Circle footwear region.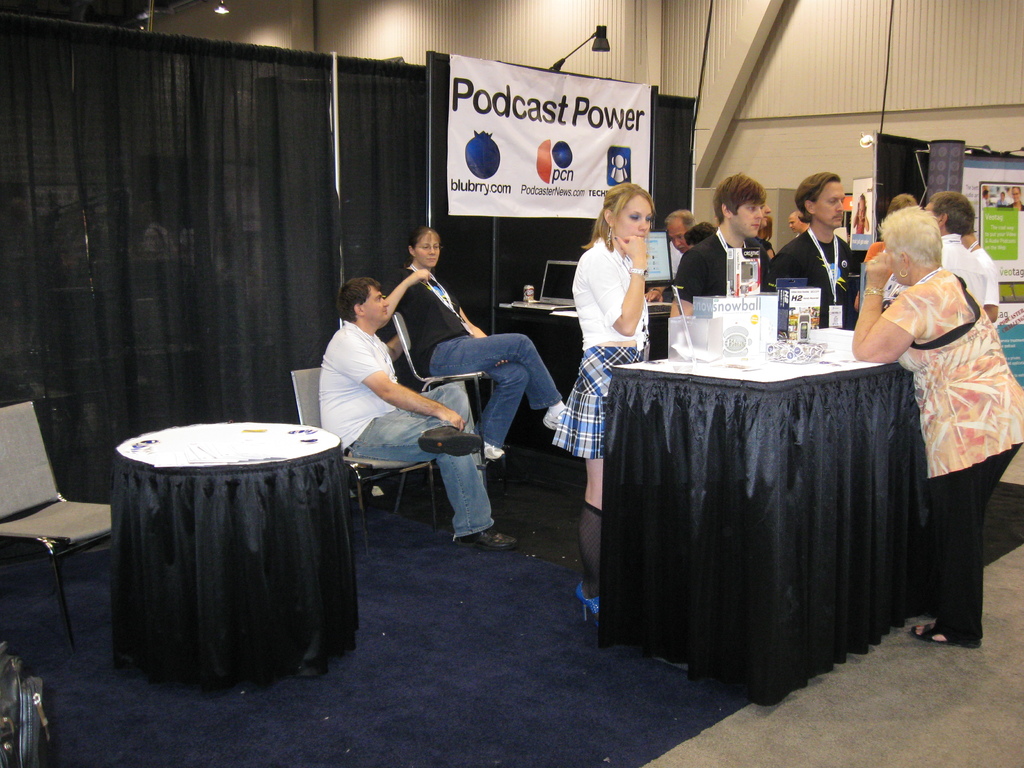
Region: 456:524:513:549.
